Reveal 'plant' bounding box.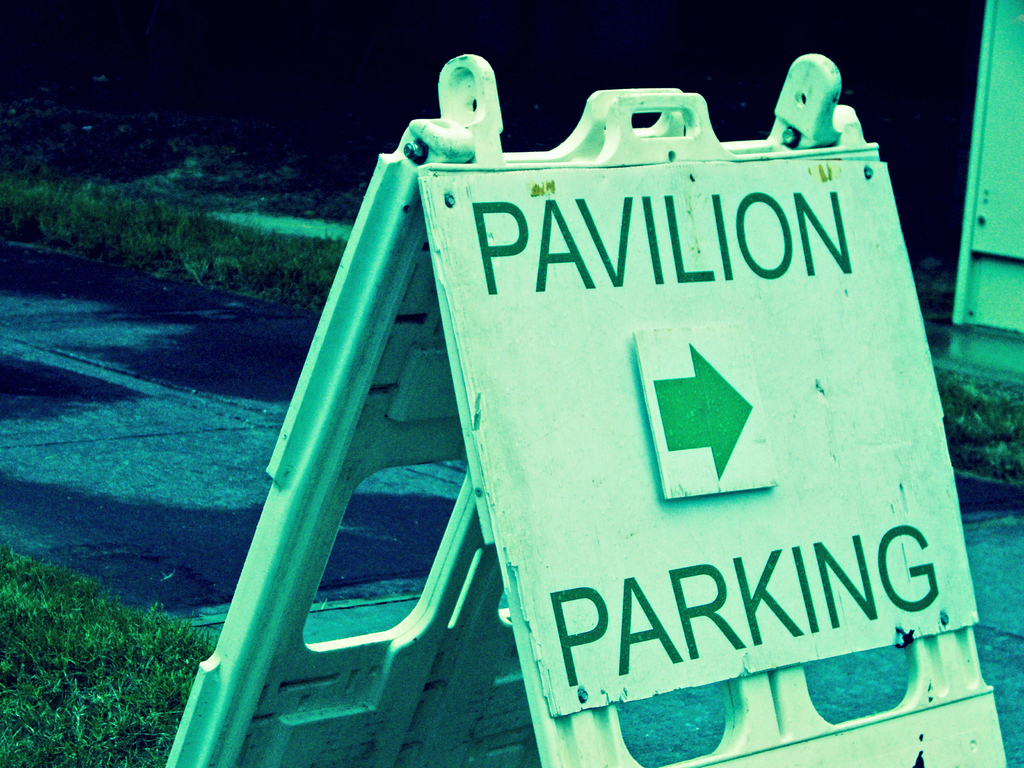
Revealed: BBox(65, 184, 126, 257).
